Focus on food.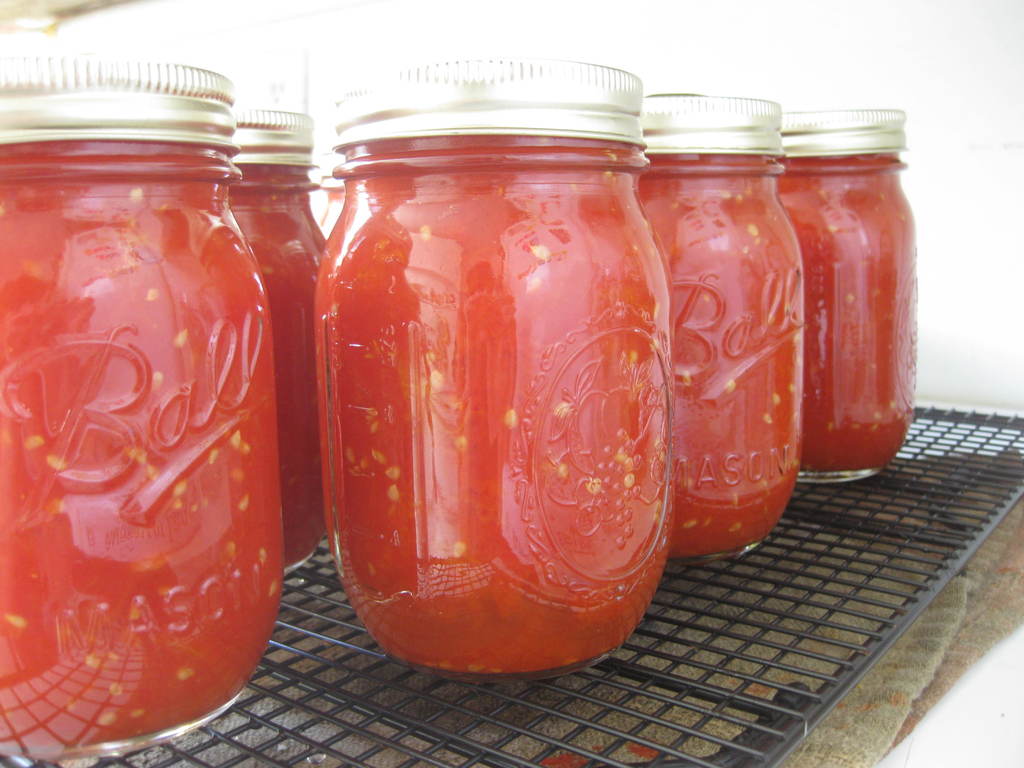
Focused at (230, 159, 330, 565).
